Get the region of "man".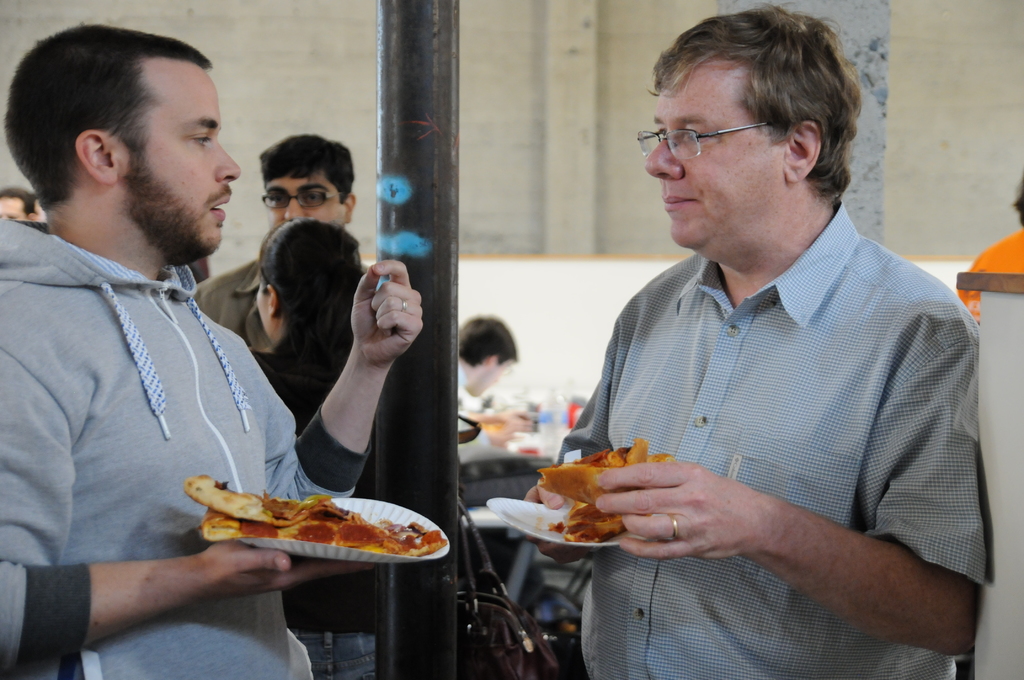
bbox(516, 20, 997, 661).
